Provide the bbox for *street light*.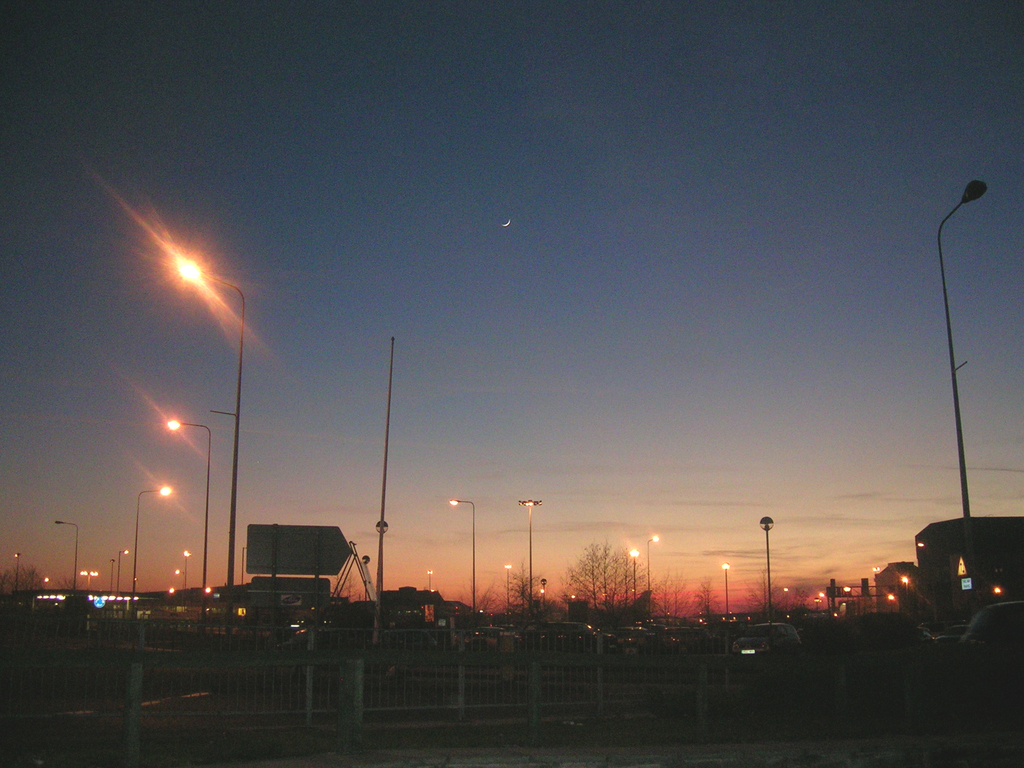
bbox(13, 554, 25, 593).
